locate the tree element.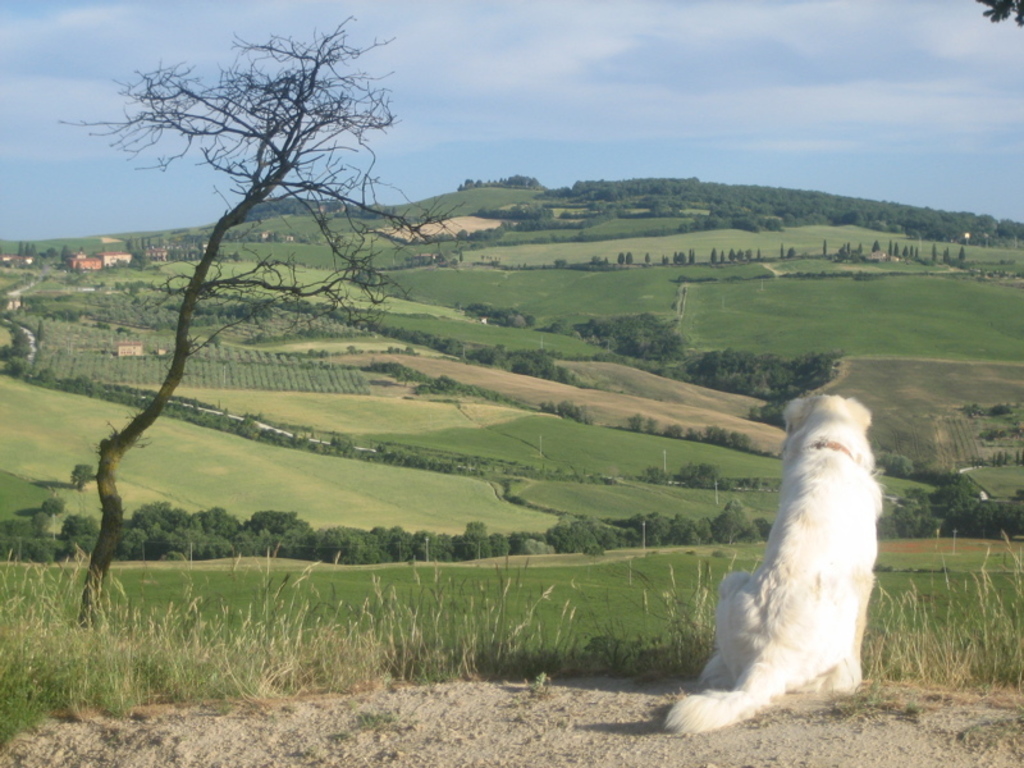
Element bbox: bbox=[940, 246, 951, 266].
